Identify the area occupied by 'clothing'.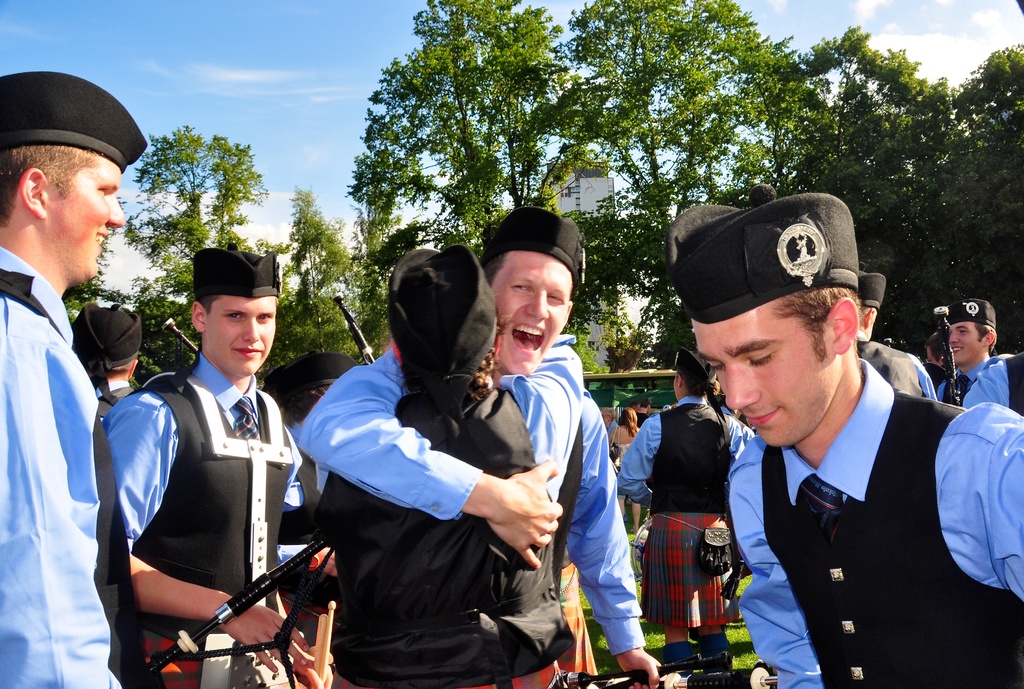
Area: l=963, t=355, r=1023, b=411.
